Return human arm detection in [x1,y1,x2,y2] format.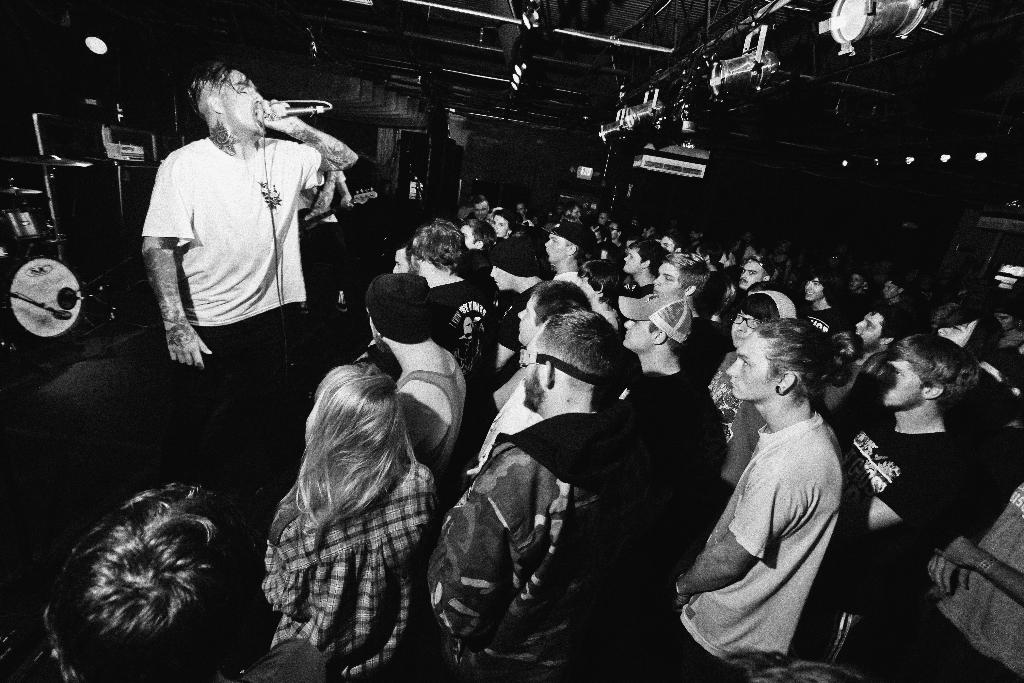
[847,456,956,537].
